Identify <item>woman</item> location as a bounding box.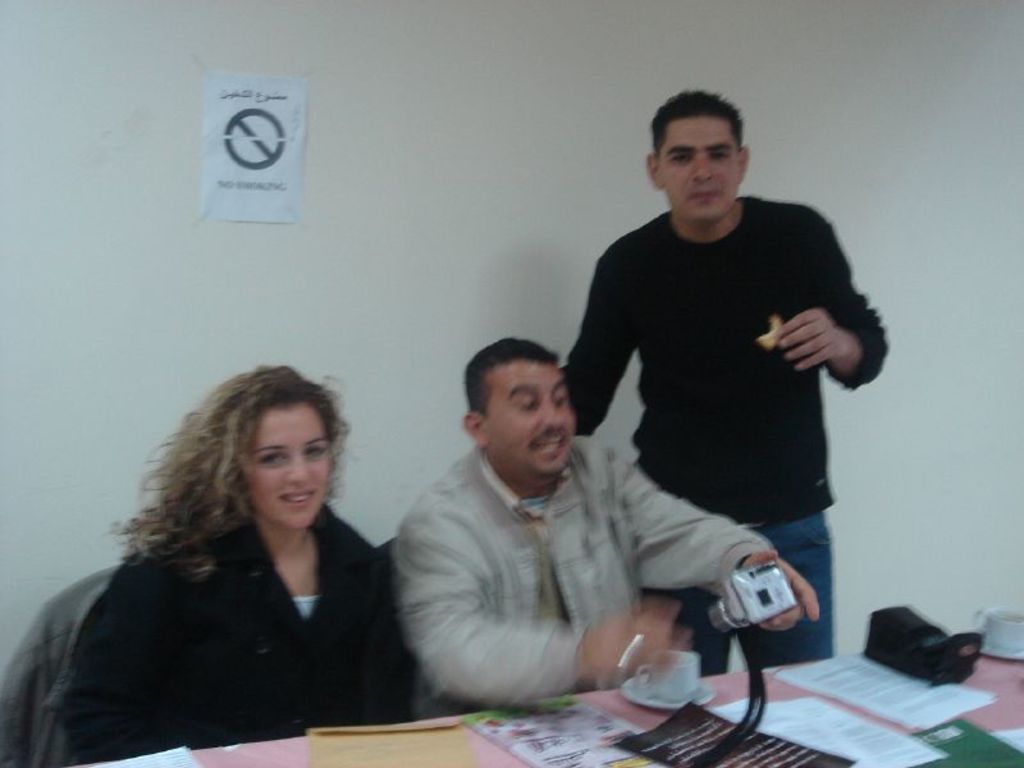
rect(64, 358, 439, 767).
